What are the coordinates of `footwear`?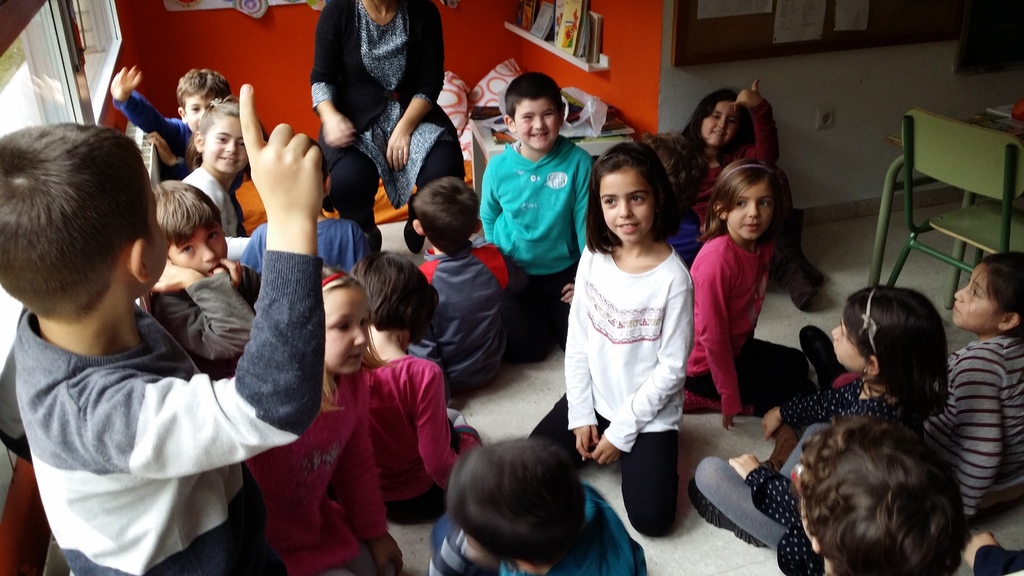
[x1=803, y1=323, x2=845, y2=396].
